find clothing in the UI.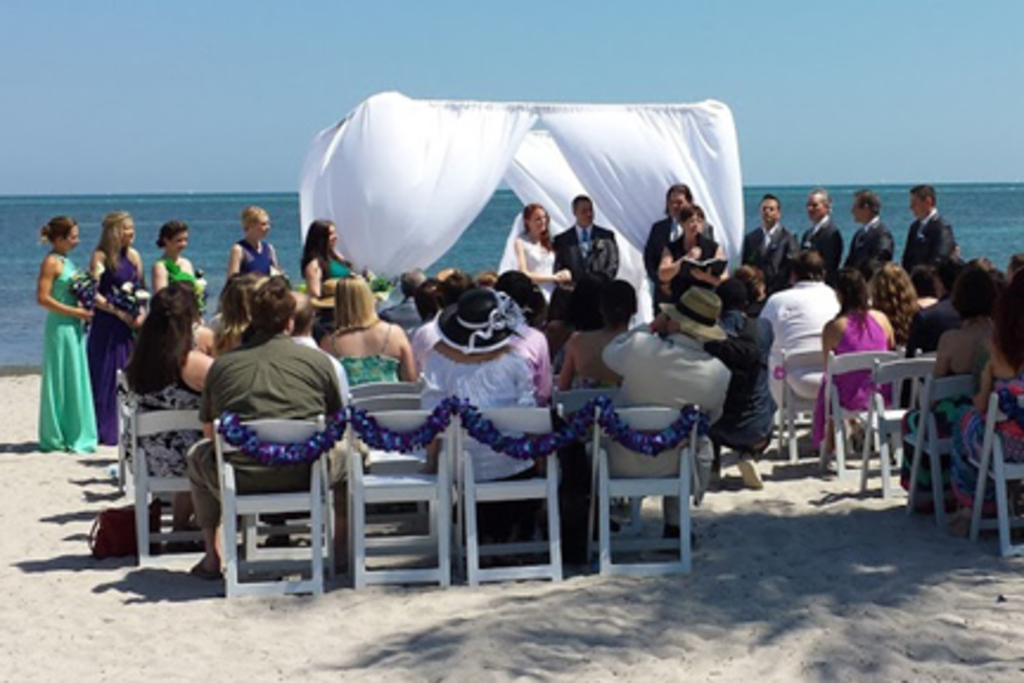
UI element at Rect(81, 244, 145, 443).
